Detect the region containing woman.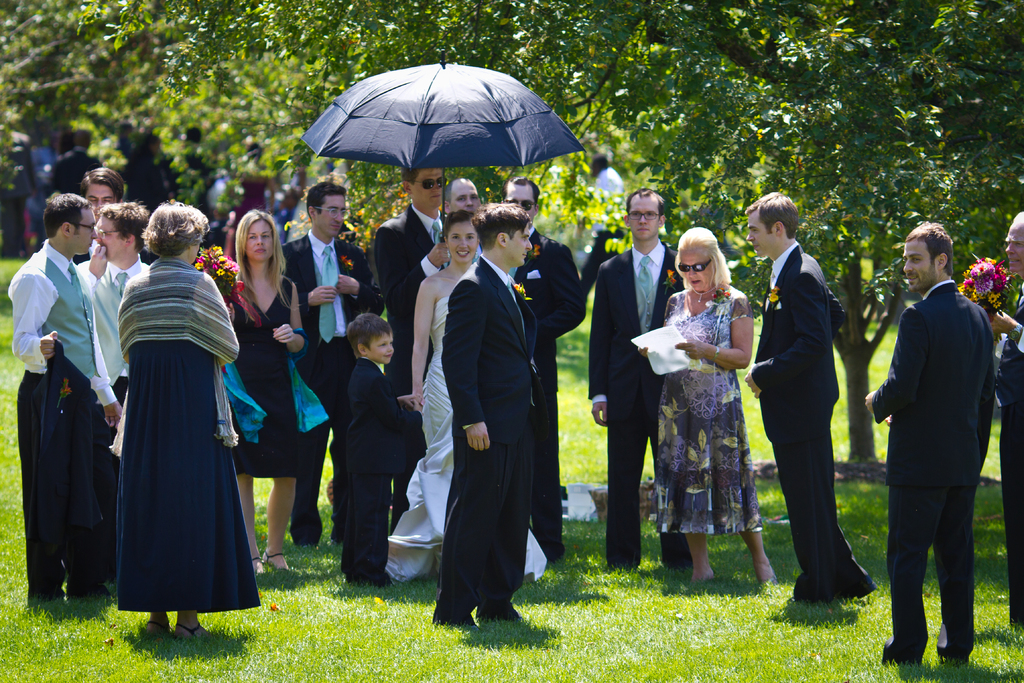
[left=657, top=229, right=765, bottom=584].
